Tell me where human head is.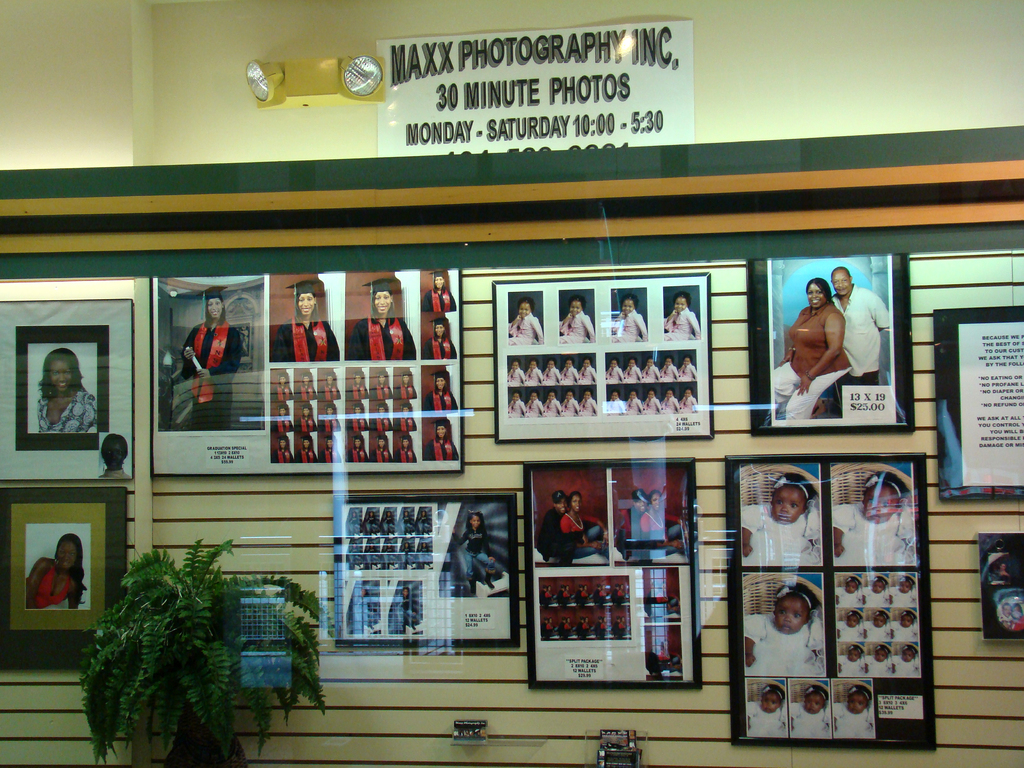
human head is at (673, 296, 692, 314).
